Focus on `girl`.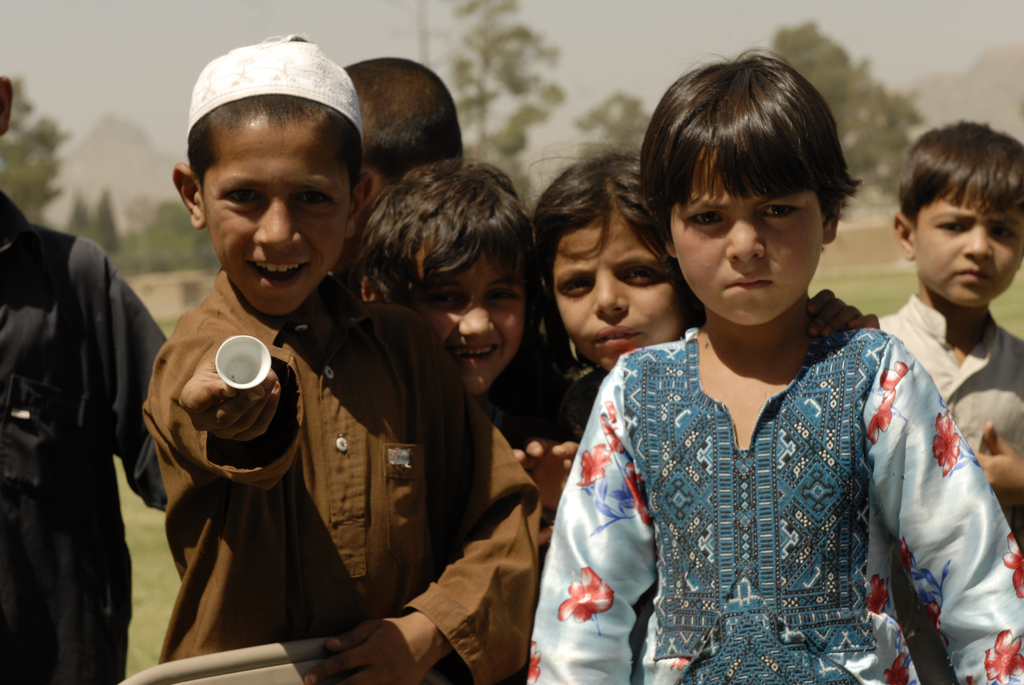
Focused at select_region(528, 46, 1023, 684).
